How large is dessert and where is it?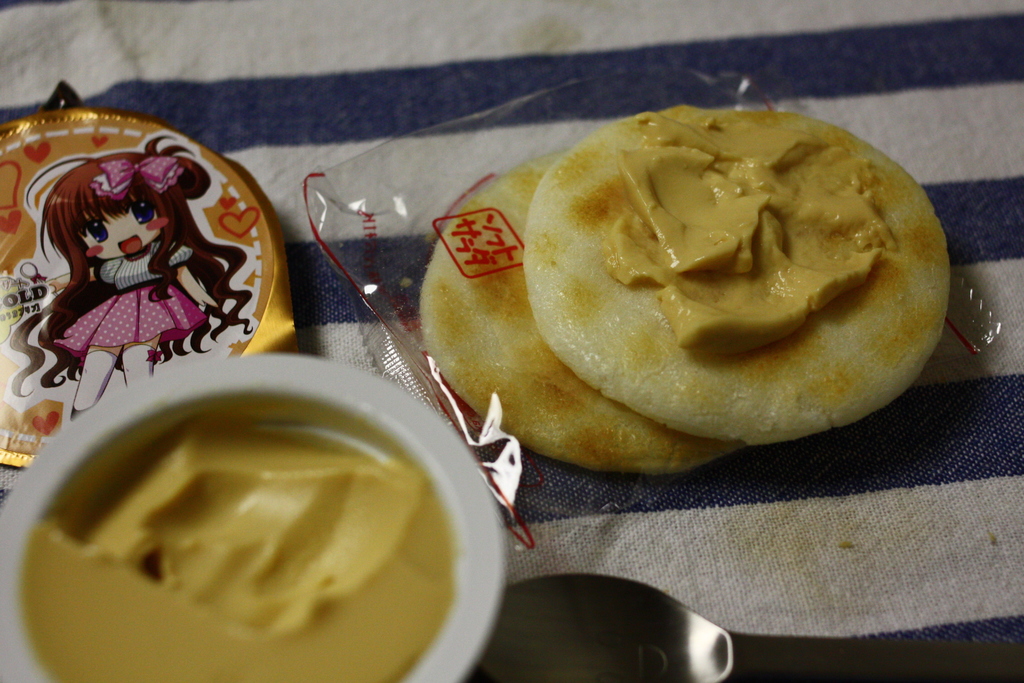
Bounding box: box=[20, 420, 457, 682].
